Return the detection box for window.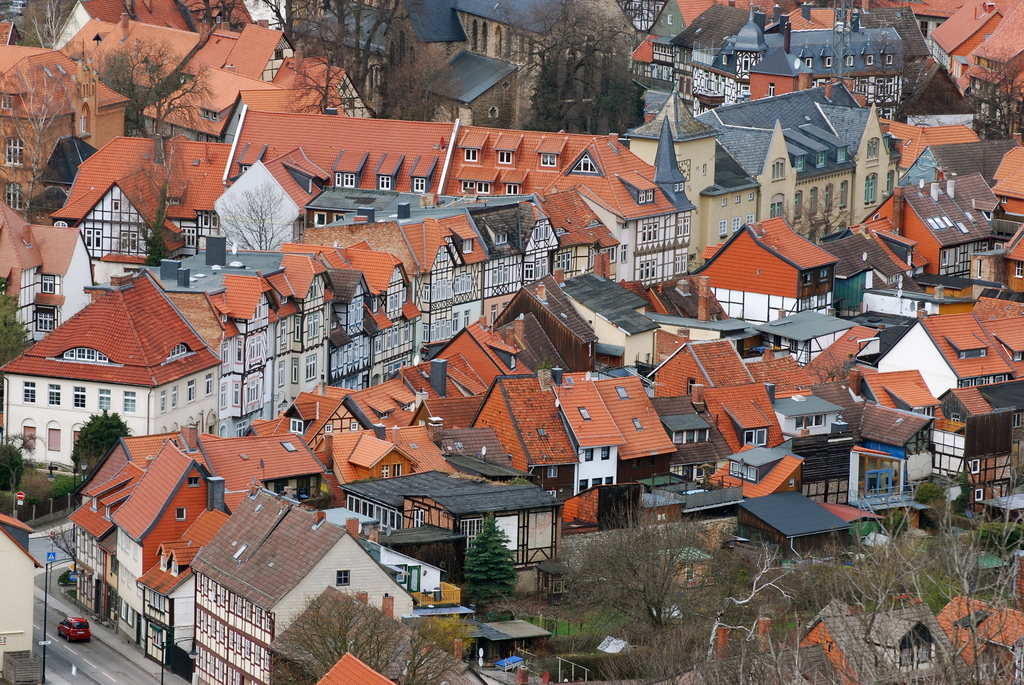
48:383:60:405.
